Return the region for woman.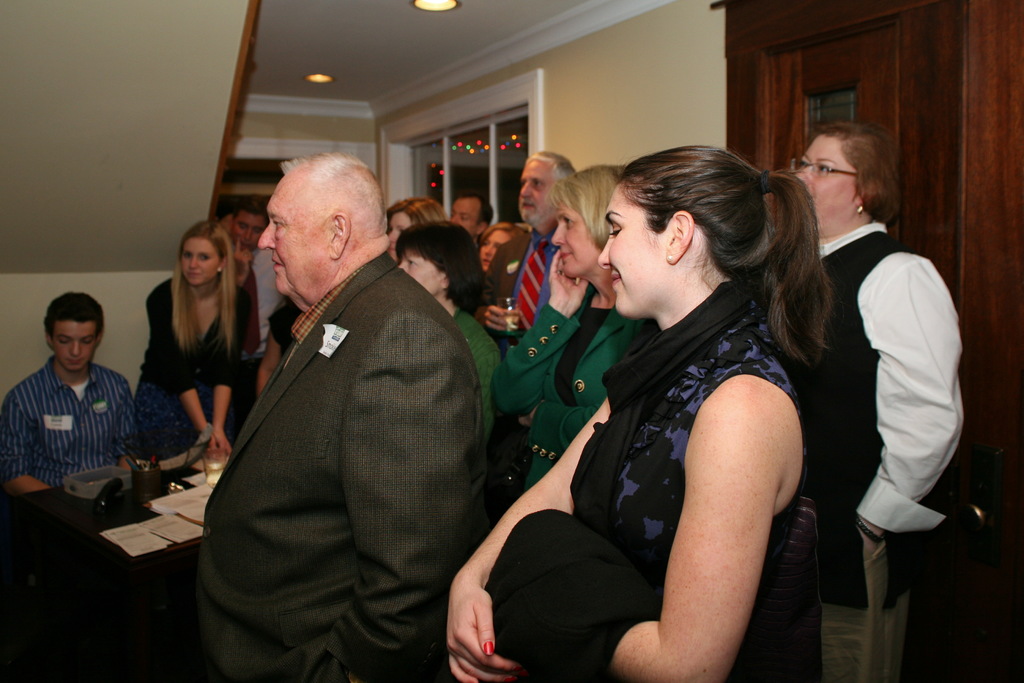
rect(141, 223, 248, 454).
